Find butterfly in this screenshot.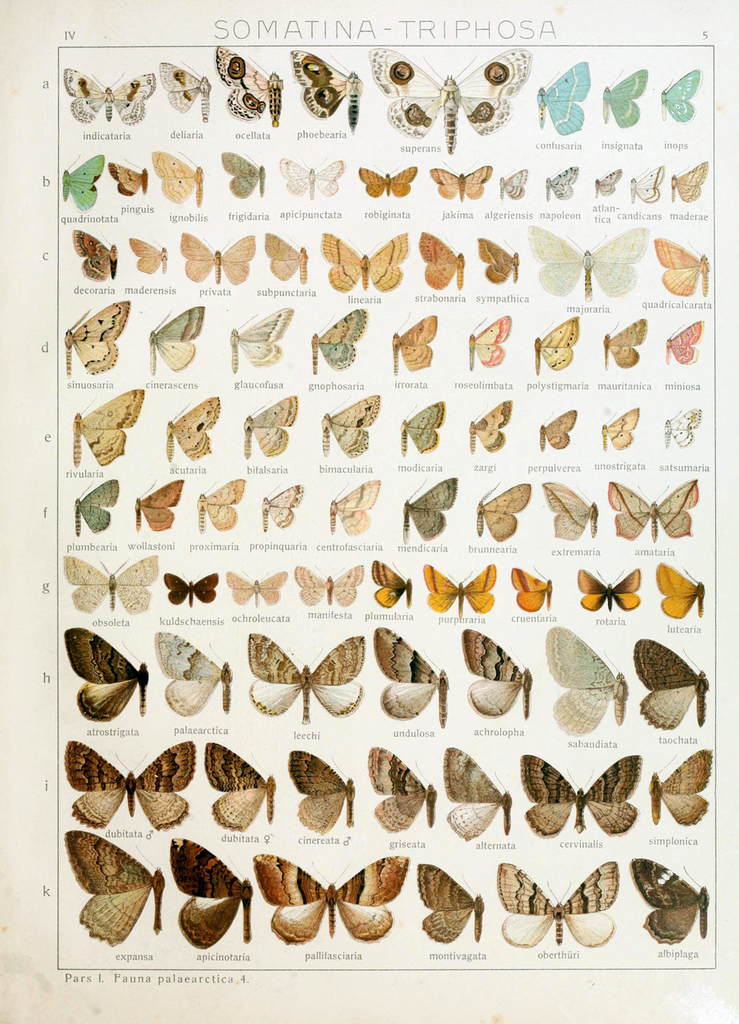
The bounding box for butterfly is rect(477, 223, 522, 289).
